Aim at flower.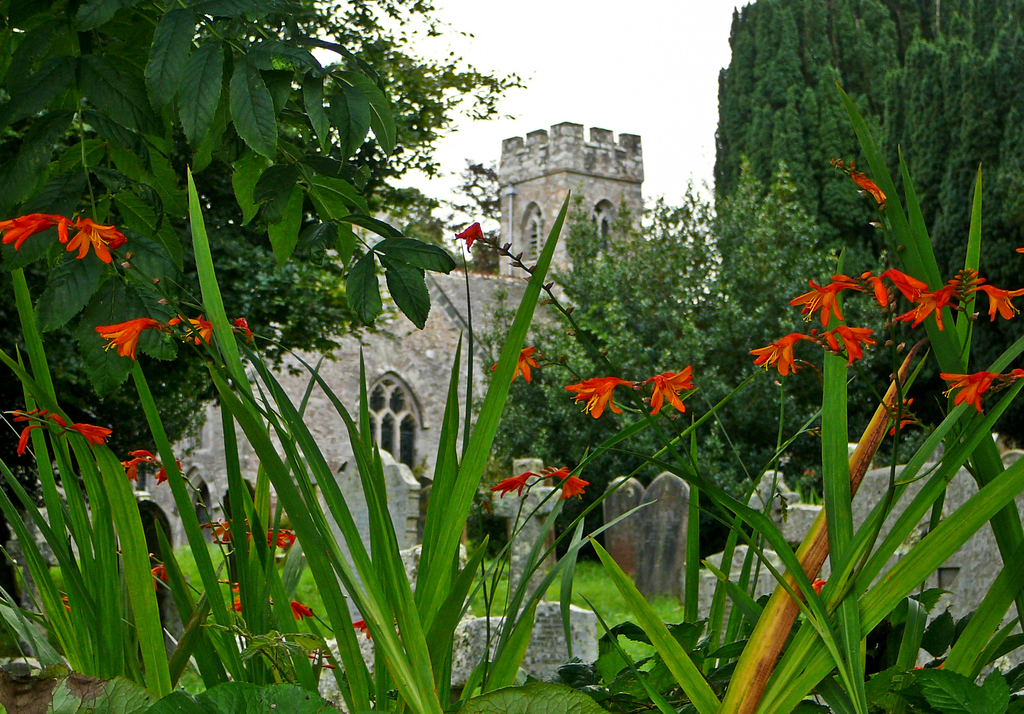
Aimed at 751,321,830,385.
